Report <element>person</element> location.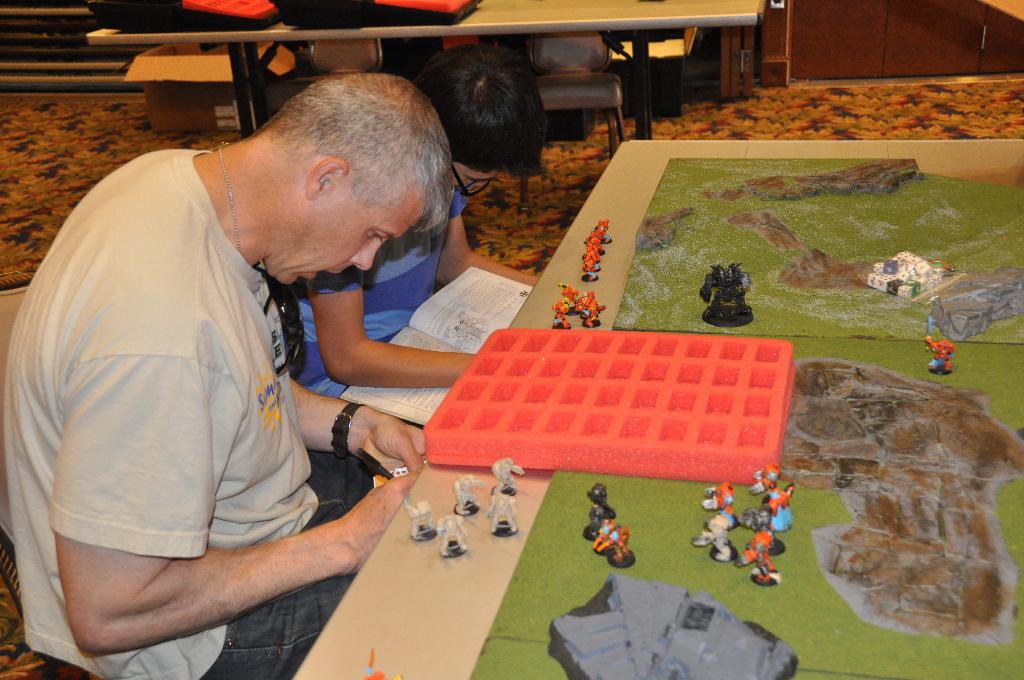
Report: [left=0, top=69, right=460, bottom=679].
